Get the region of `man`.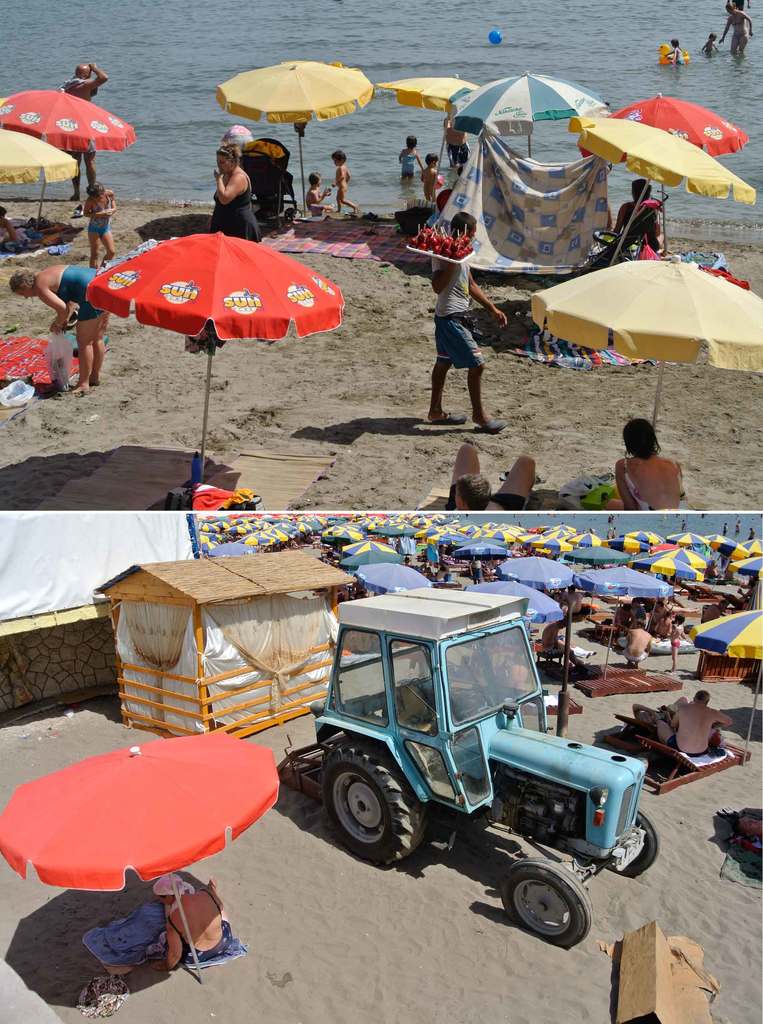
<region>69, 65, 108, 201</region>.
